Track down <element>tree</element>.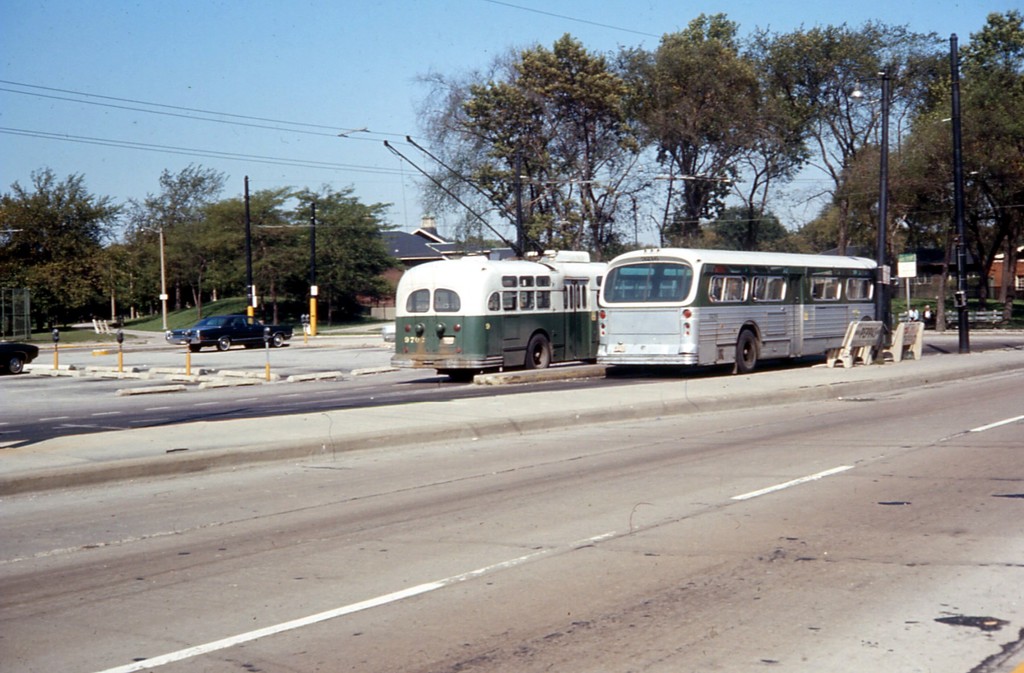
Tracked to 296/191/406/317.
